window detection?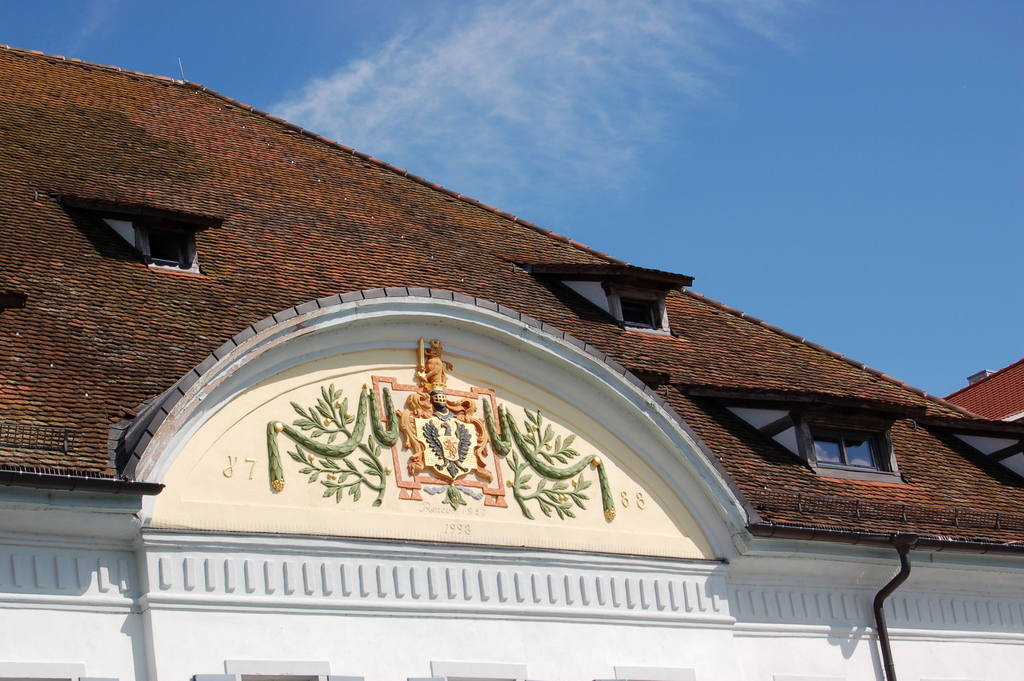
797,408,902,476
